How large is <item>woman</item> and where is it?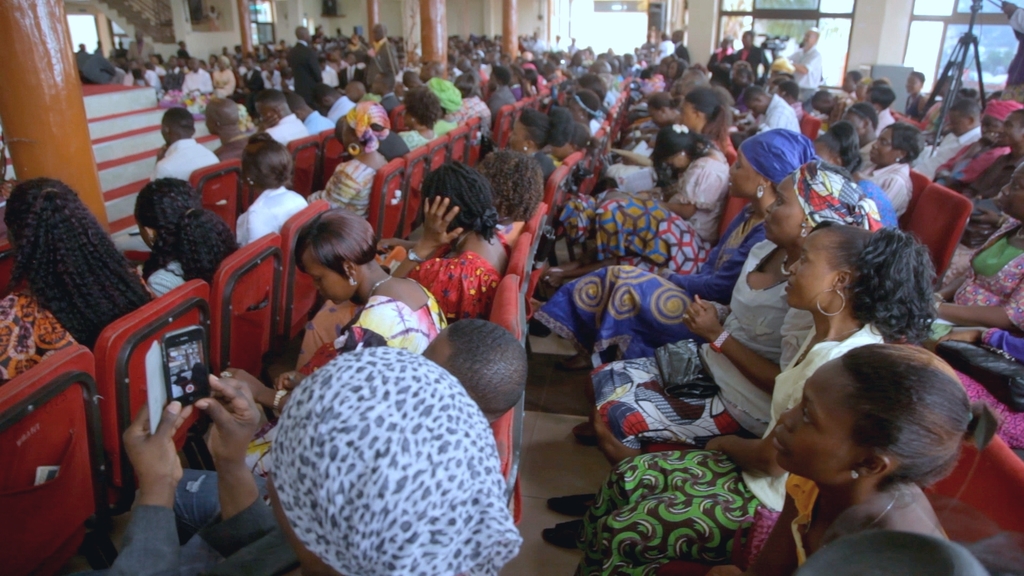
Bounding box: 544:196:712:292.
